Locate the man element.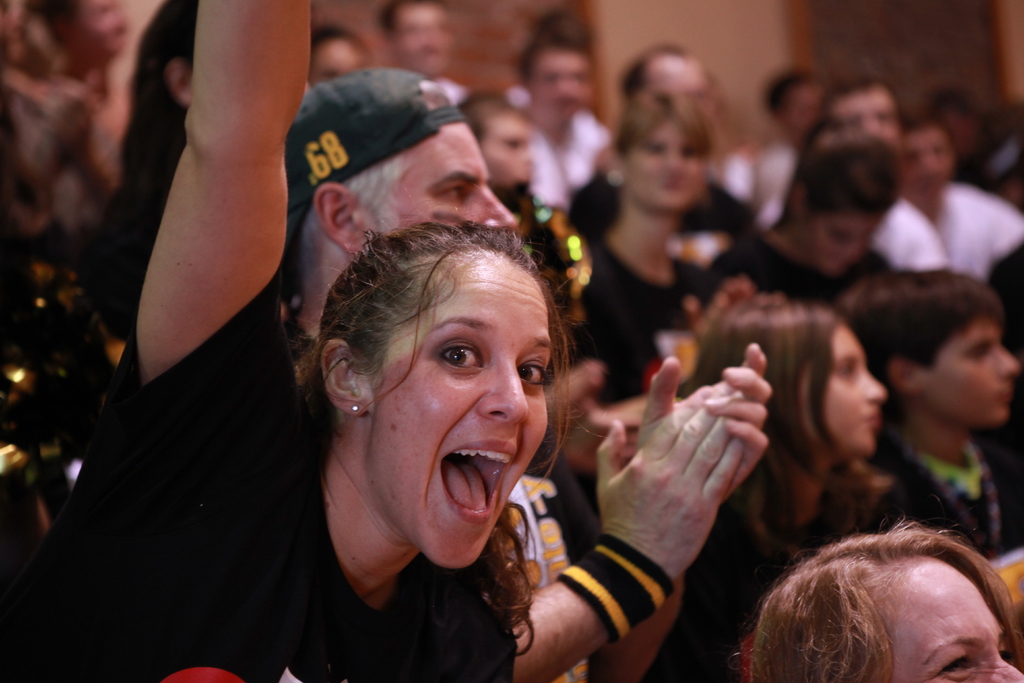
Element bbox: x1=81, y1=0, x2=780, y2=682.
